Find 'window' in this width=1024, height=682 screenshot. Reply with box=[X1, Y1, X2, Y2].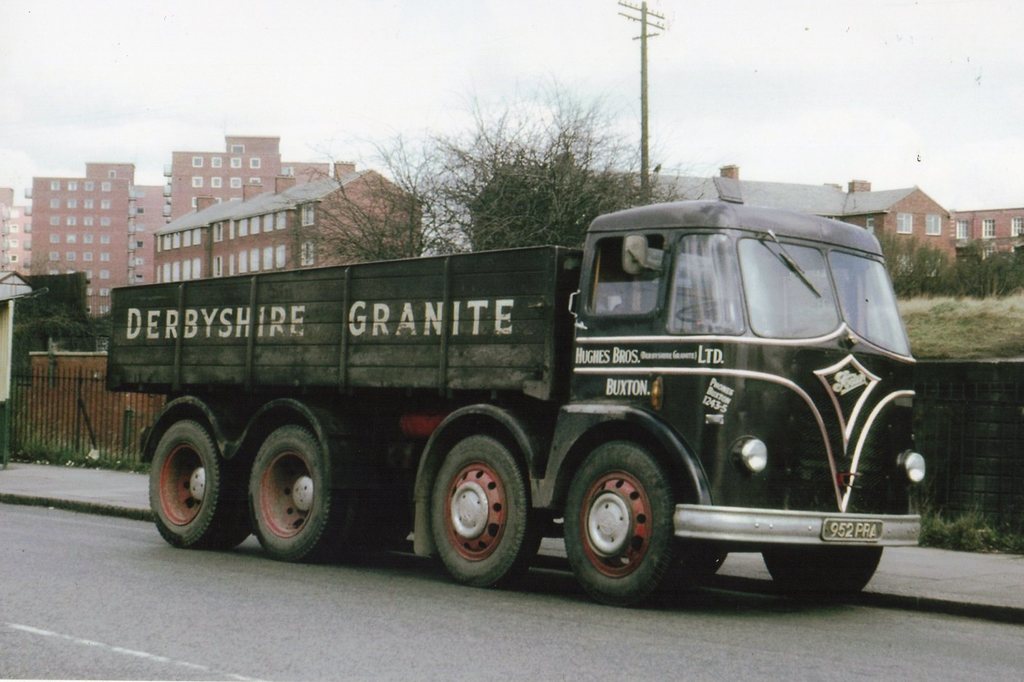
box=[589, 240, 662, 314].
